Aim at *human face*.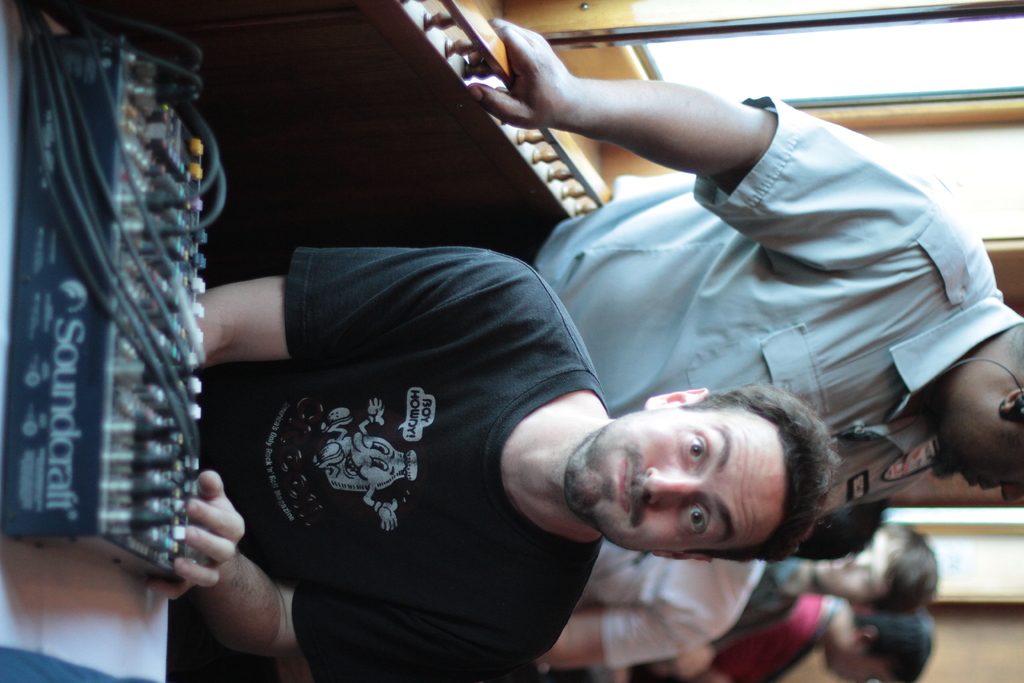
Aimed at bbox(931, 431, 1023, 504).
